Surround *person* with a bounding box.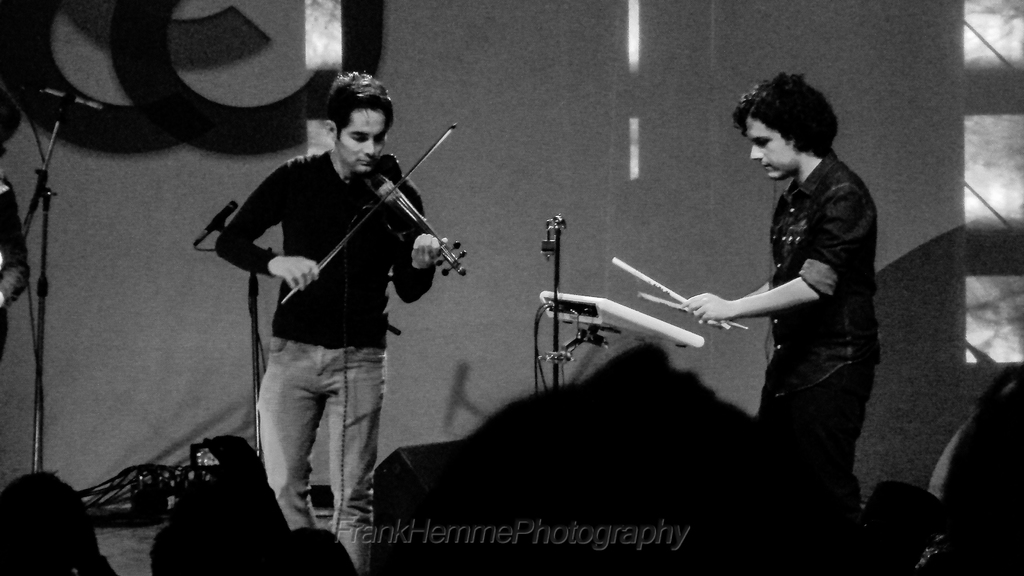
{"left": 212, "top": 67, "right": 449, "bottom": 575}.
